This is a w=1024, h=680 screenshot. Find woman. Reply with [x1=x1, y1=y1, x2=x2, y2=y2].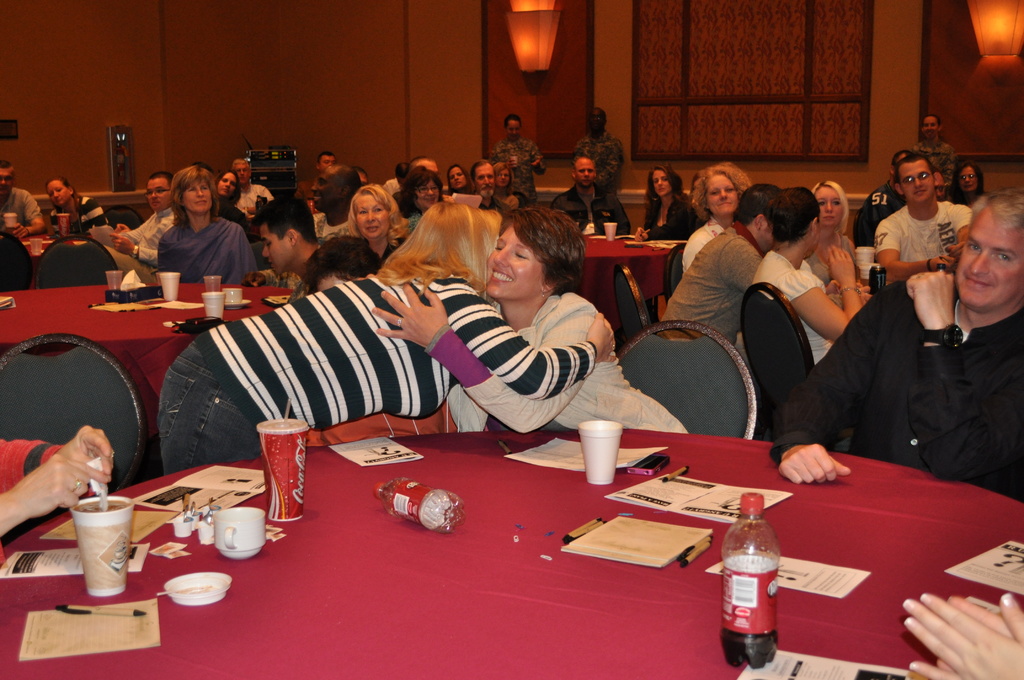
[x1=812, y1=173, x2=865, y2=285].
